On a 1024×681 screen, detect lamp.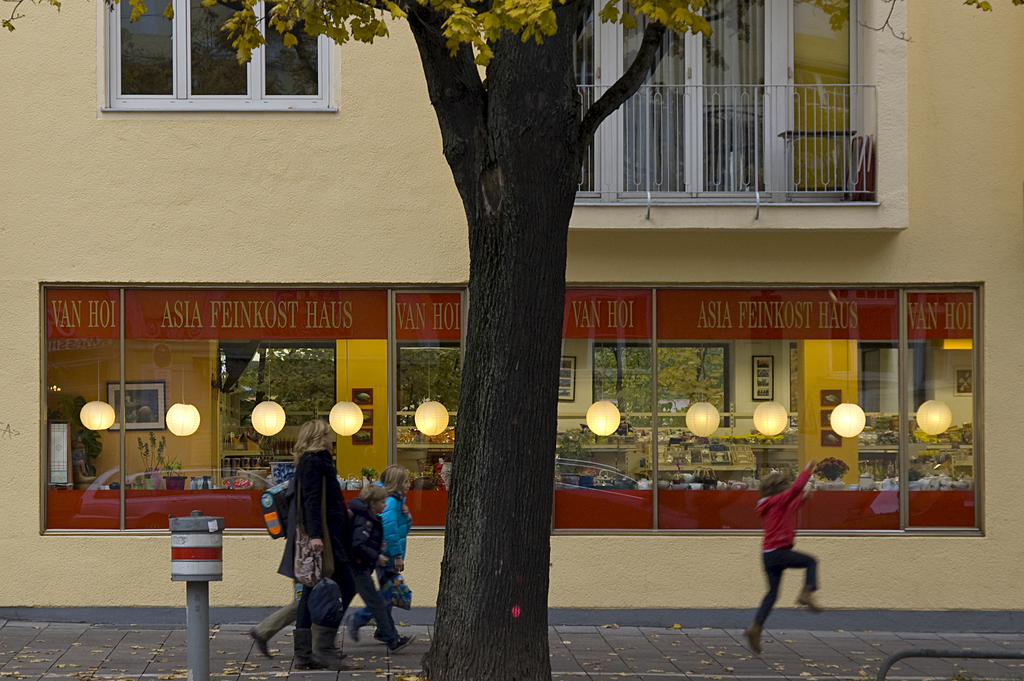
{"x1": 917, "y1": 339, "x2": 952, "y2": 435}.
